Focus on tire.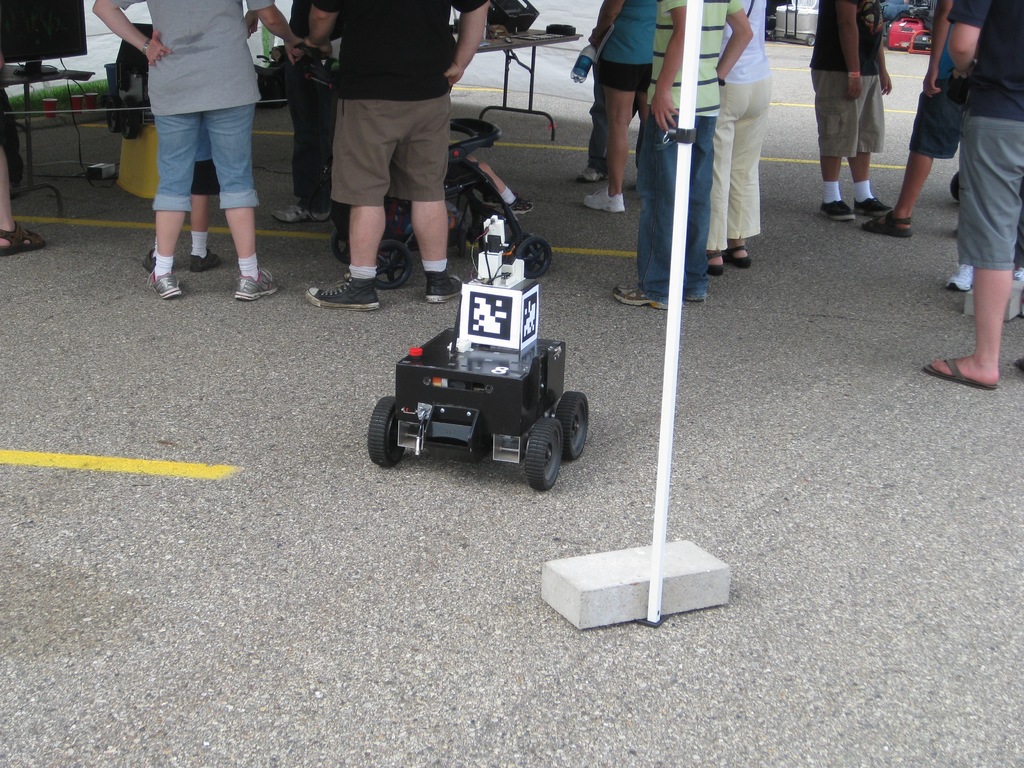
Focused at locate(520, 416, 564, 491).
